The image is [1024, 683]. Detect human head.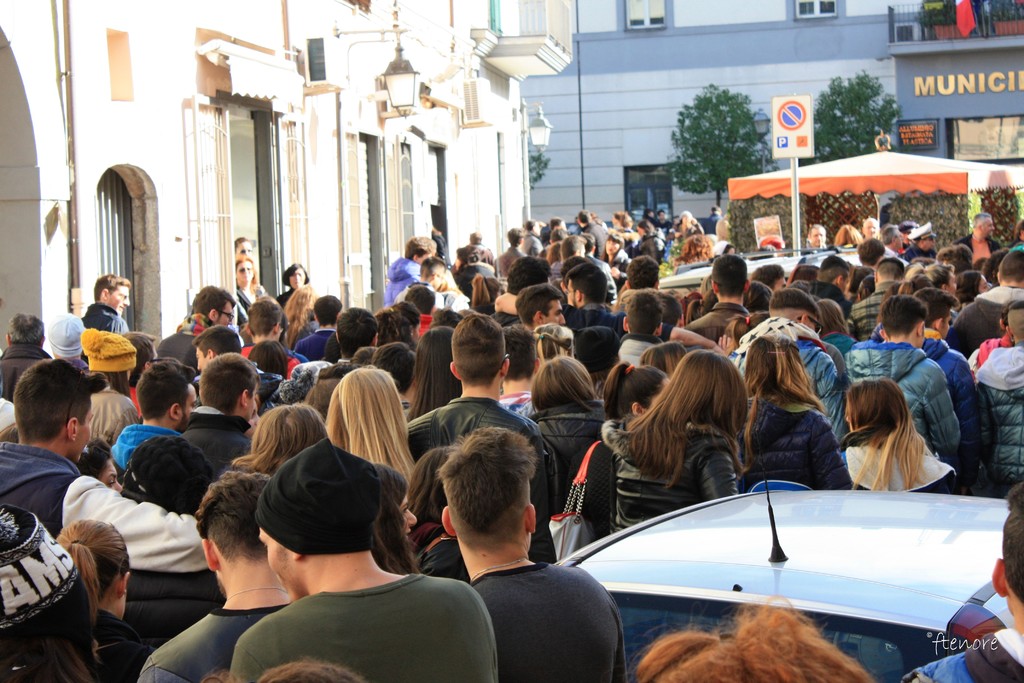
Detection: box(845, 377, 908, 443).
